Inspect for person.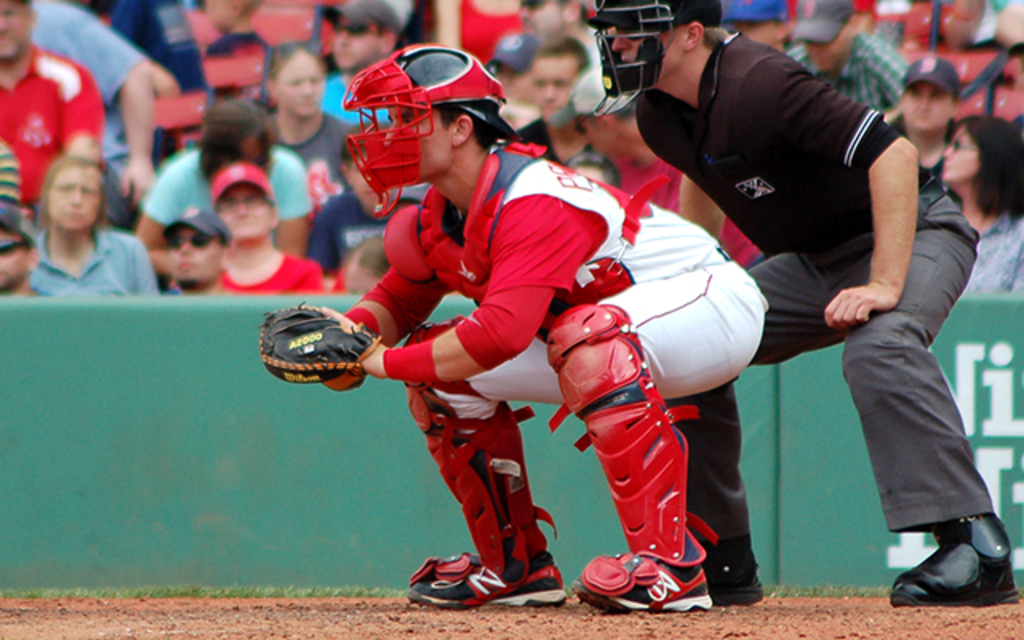
Inspection: 18, 141, 138, 315.
